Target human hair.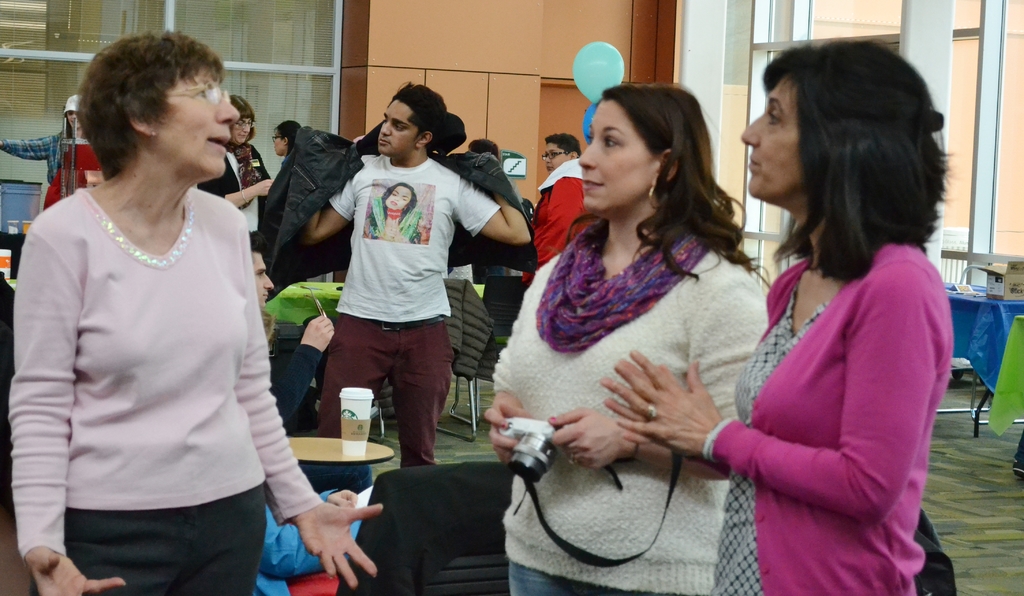
Target region: pyautogui.locateOnScreen(546, 131, 580, 157).
